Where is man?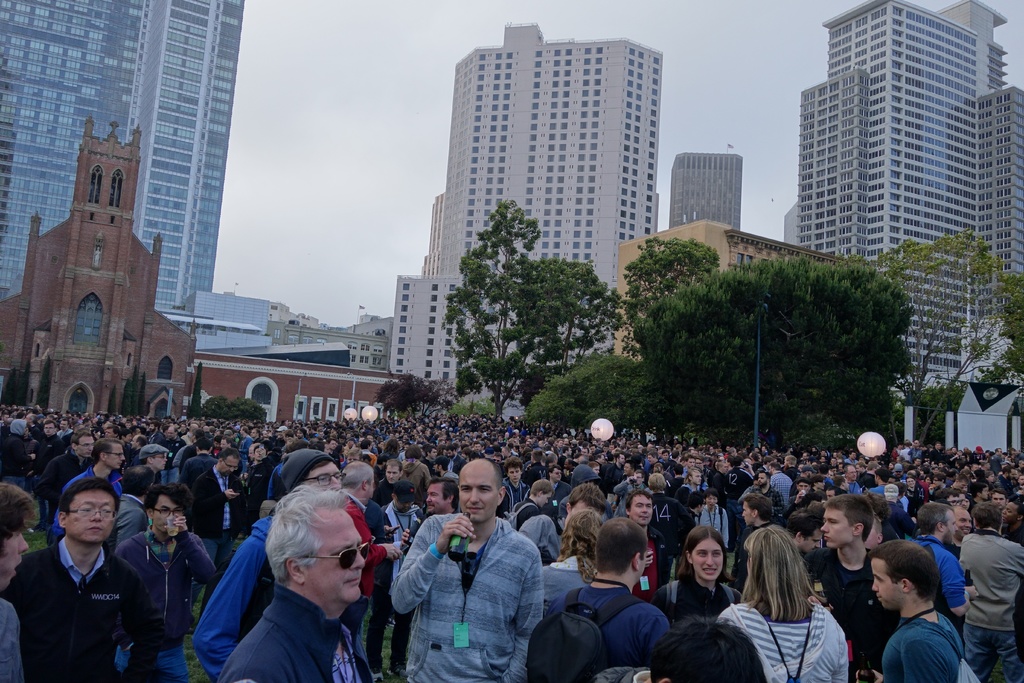
(left=105, top=427, right=117, bottom=435).
